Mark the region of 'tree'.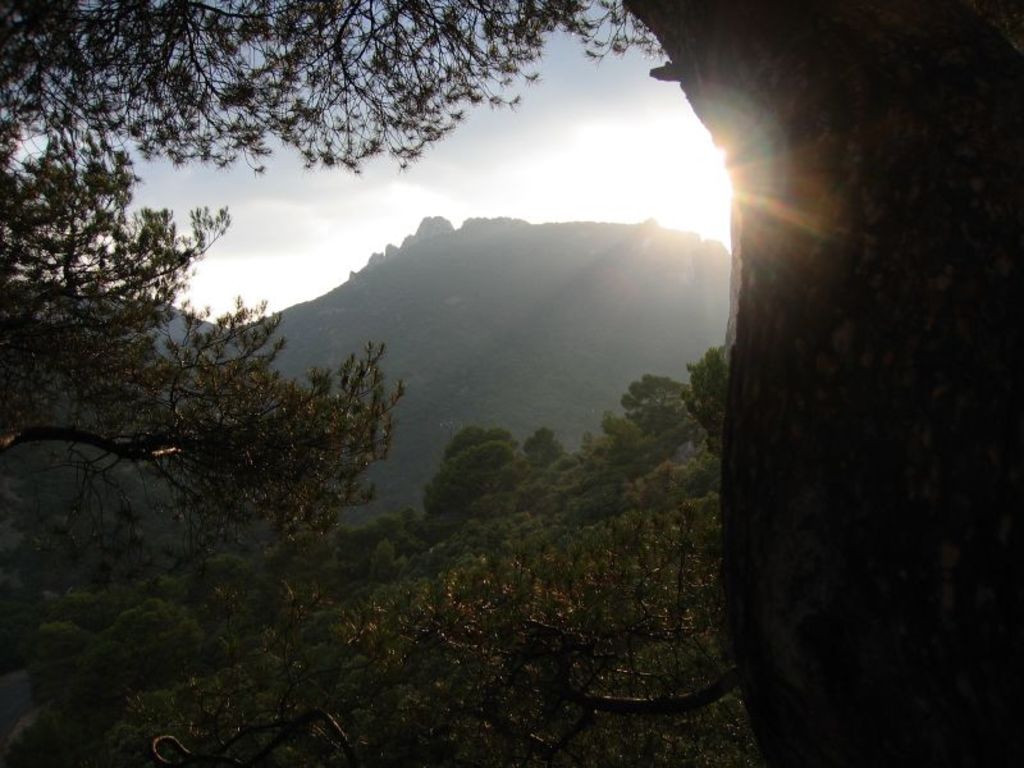
Region: 0:120:404:550.
